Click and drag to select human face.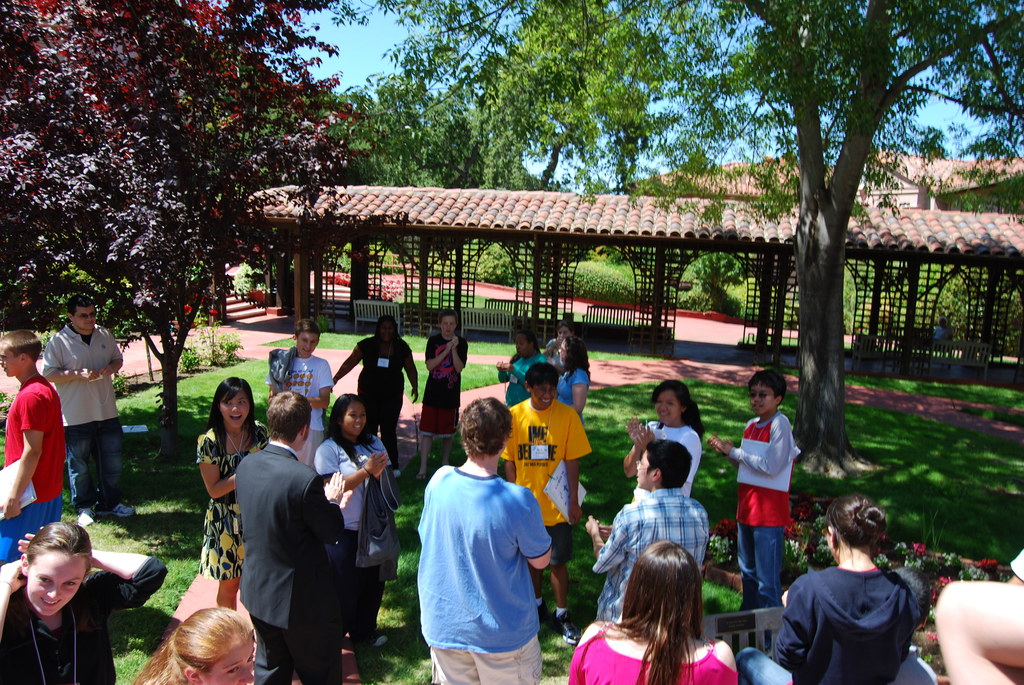
Selection: box=[296, 333, 317, 359].
